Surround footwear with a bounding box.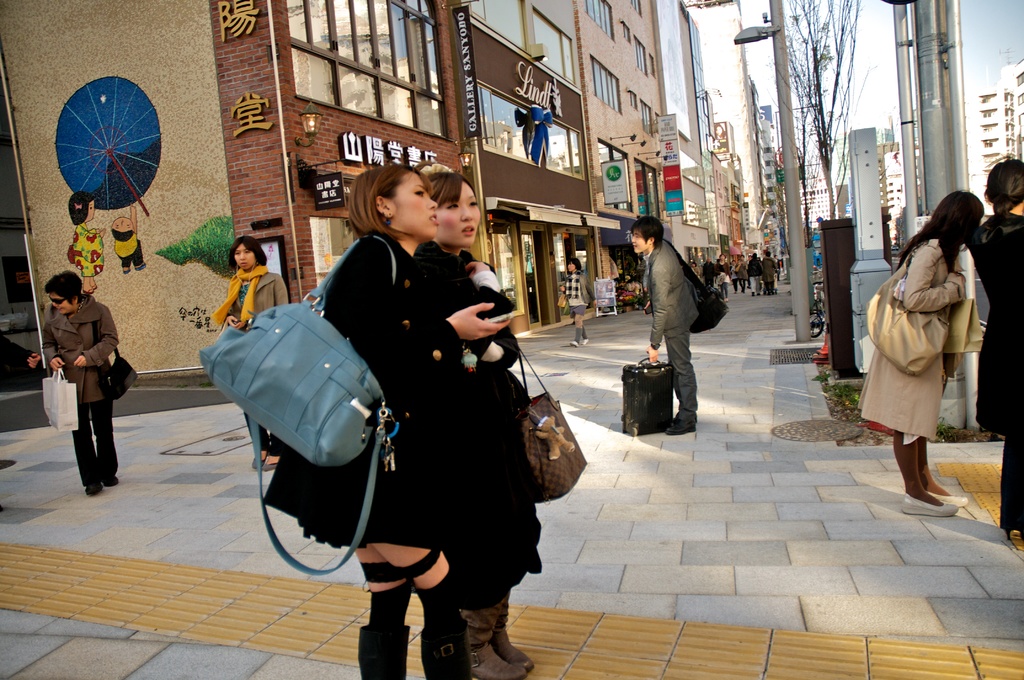
<box>83,483,106,494</box>.
